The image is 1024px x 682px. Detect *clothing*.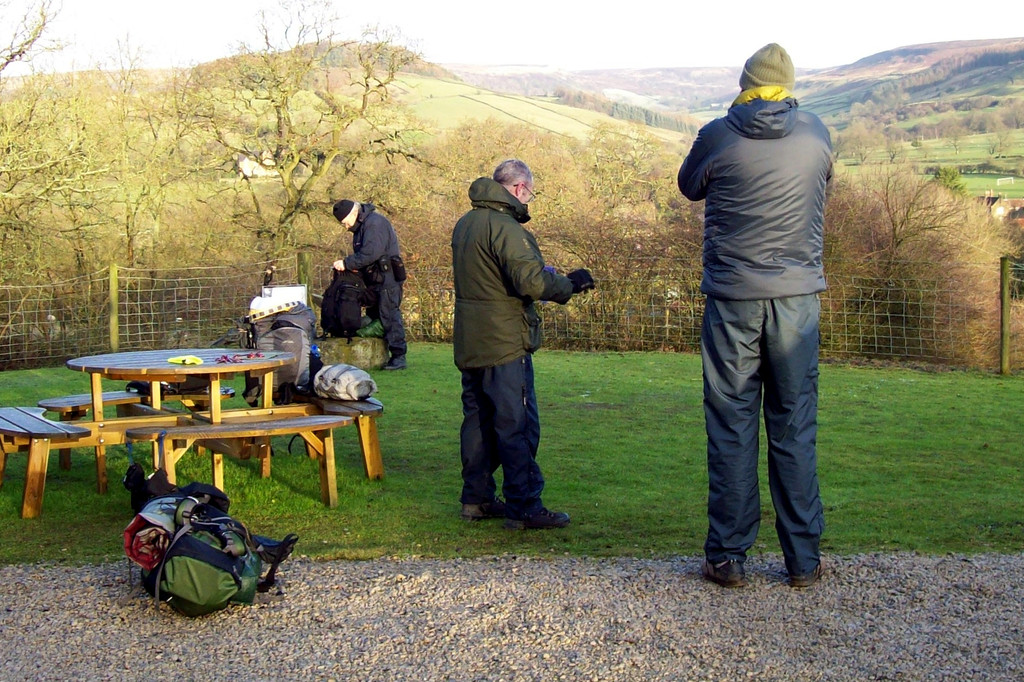
Detection: select_region(447, 172, 568, 374).
